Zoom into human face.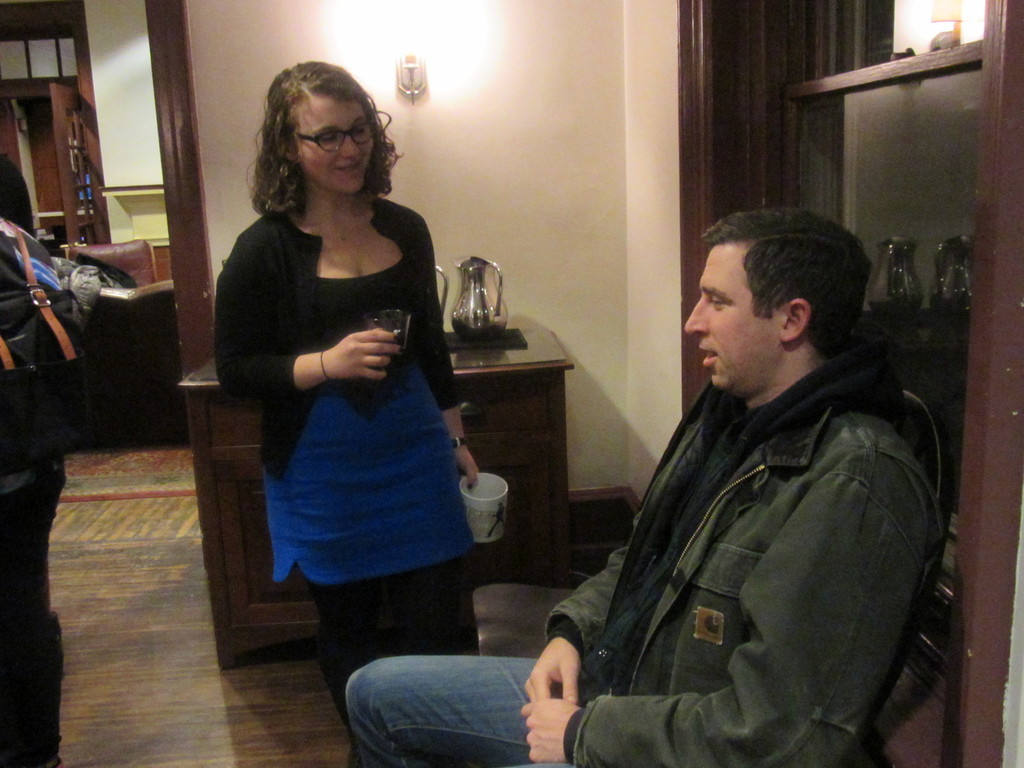
Zoom target: x1=684, y1=246, x2=781, y2=392.
